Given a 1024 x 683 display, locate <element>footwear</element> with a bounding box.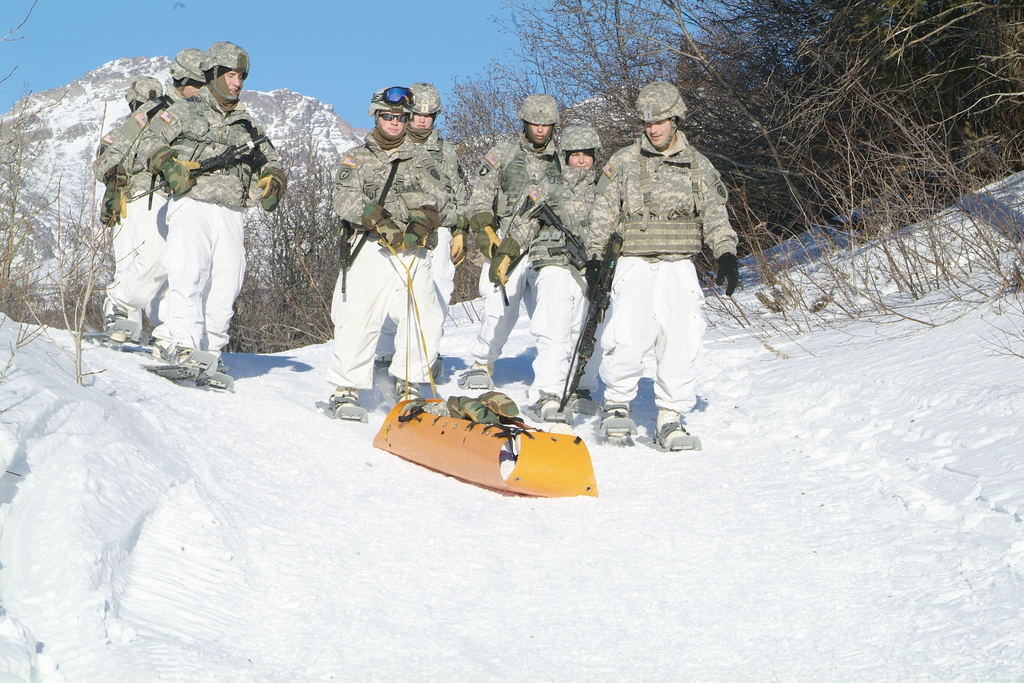
Located: <bbox>325, 388, 367, 417</bbox>.
